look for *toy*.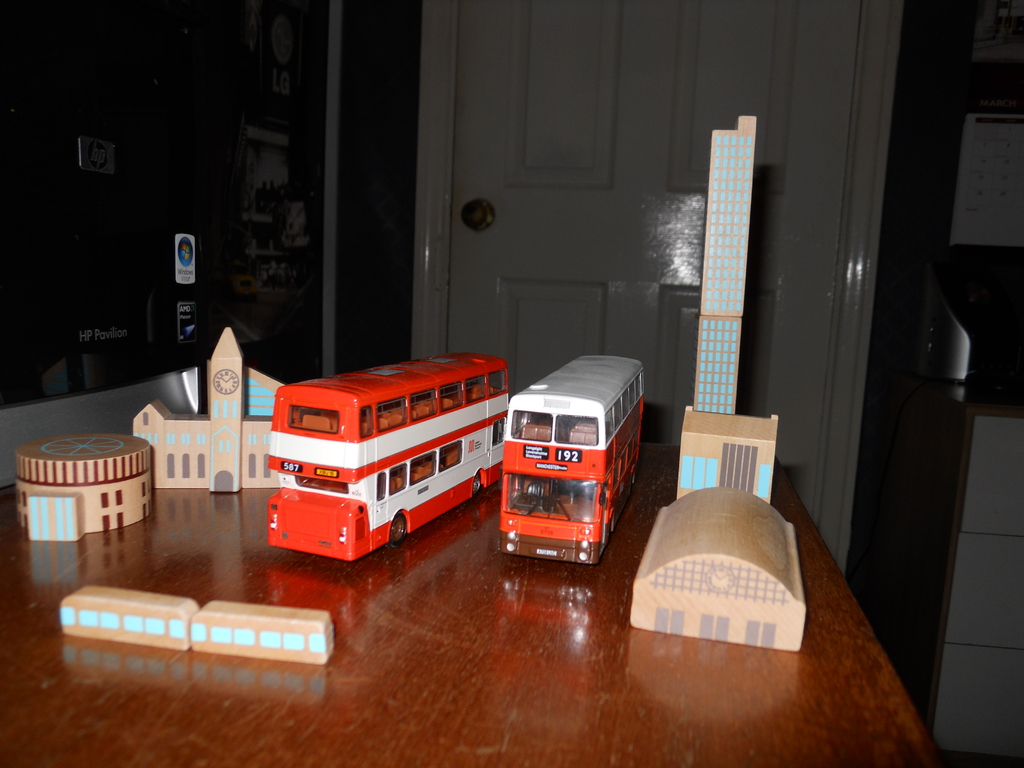
Found: box(677, 406, 778, 504).
